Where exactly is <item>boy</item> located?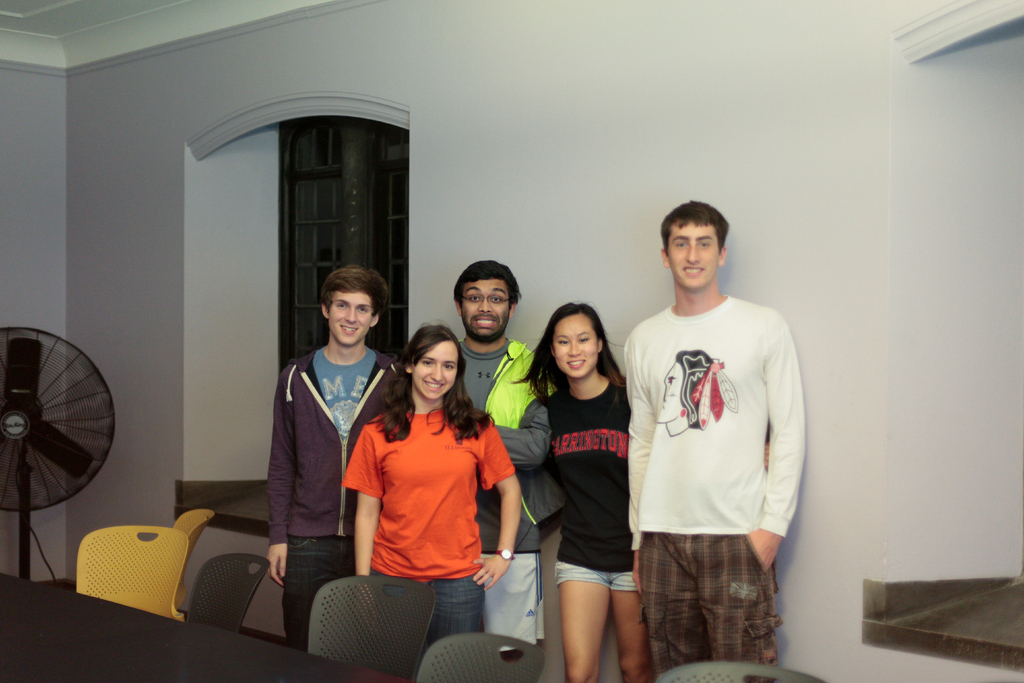
Its bounding box is x1=602 y1=211 x2=818 y2=670.
